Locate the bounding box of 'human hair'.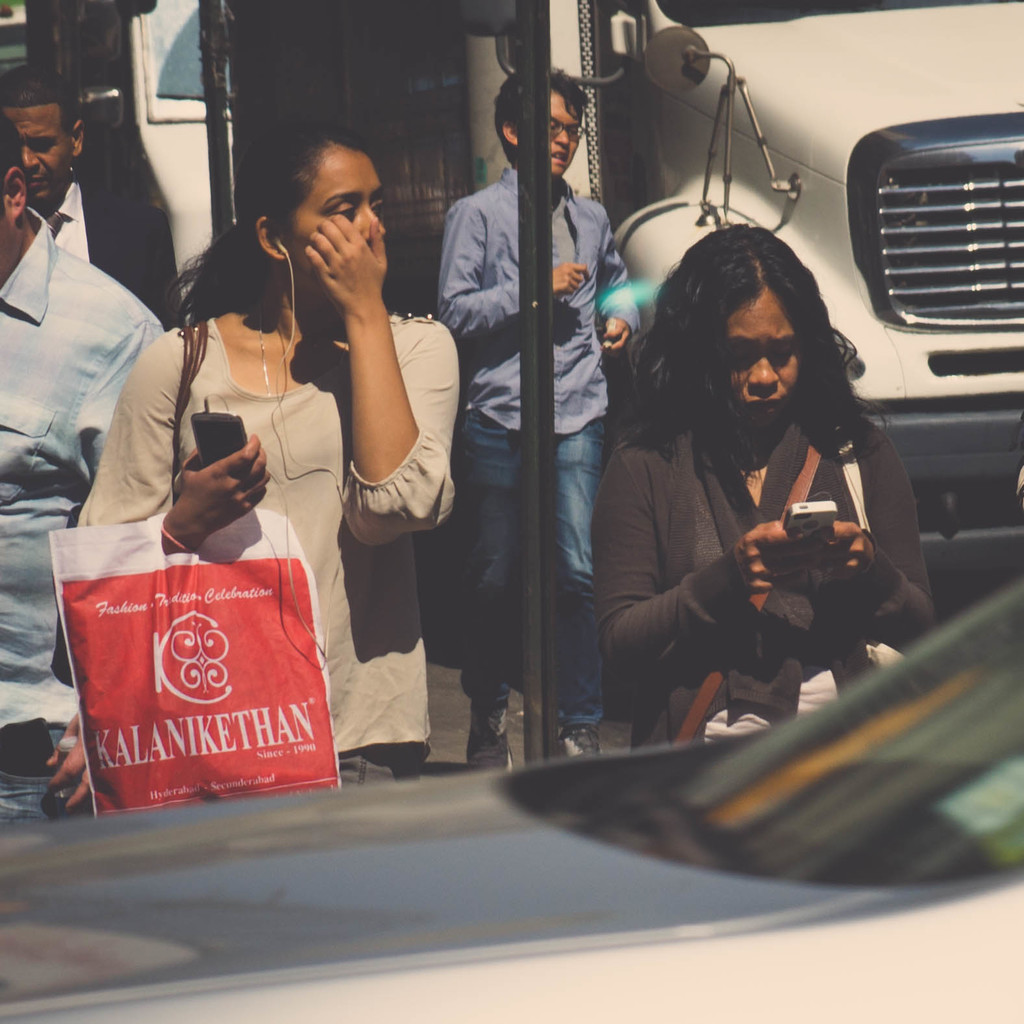
Bounding box: crop(487, 56, 590, 167).
